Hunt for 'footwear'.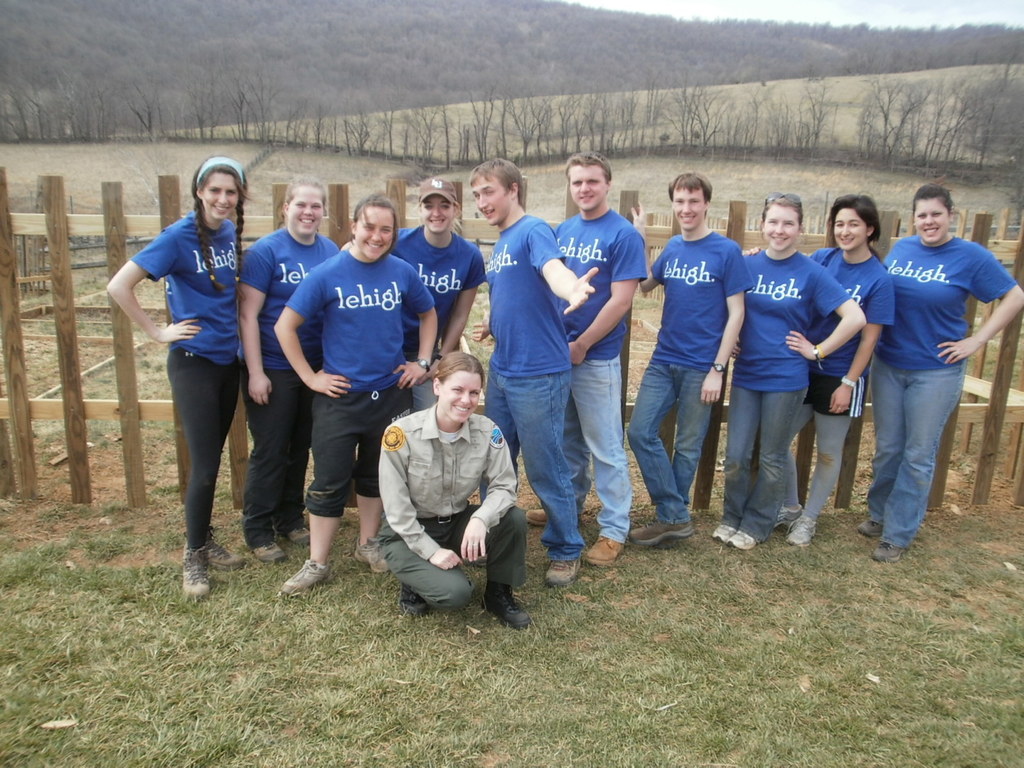
Hunted down at bbox(355, 538, 392, 577).
